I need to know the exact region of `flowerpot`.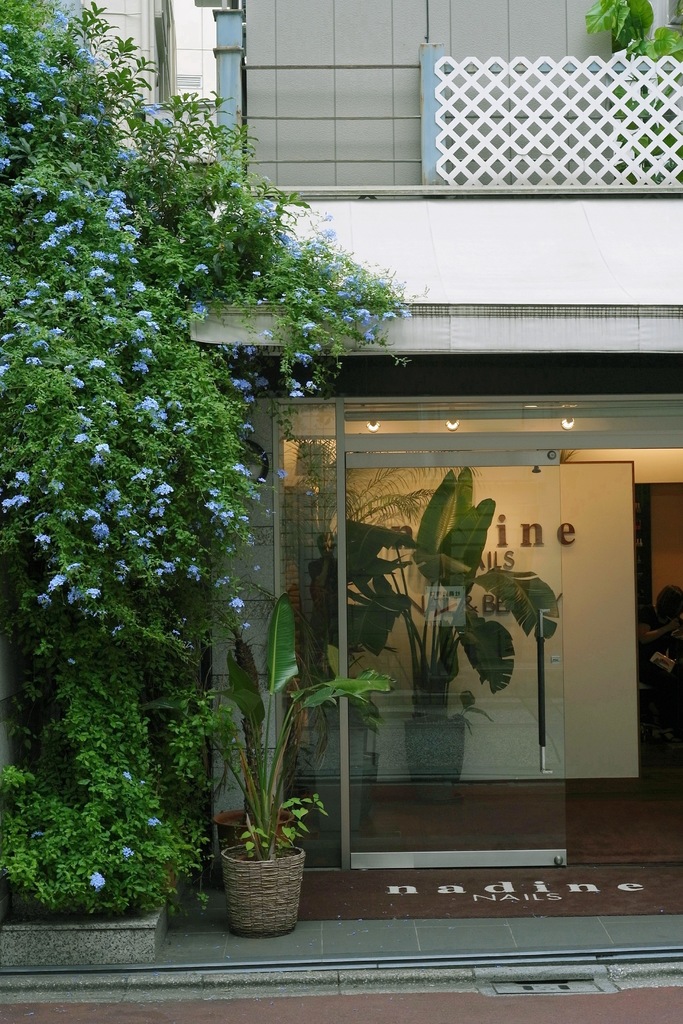
Region: bbox(224, 844, 303, 935).
